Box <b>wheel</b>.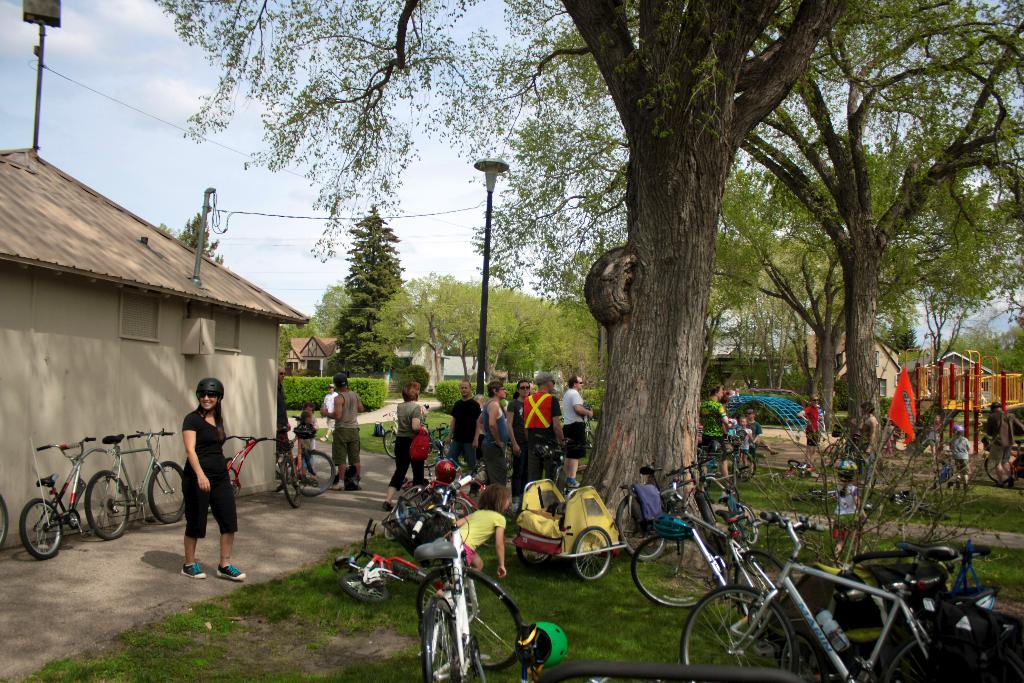
733:547:801:621.
